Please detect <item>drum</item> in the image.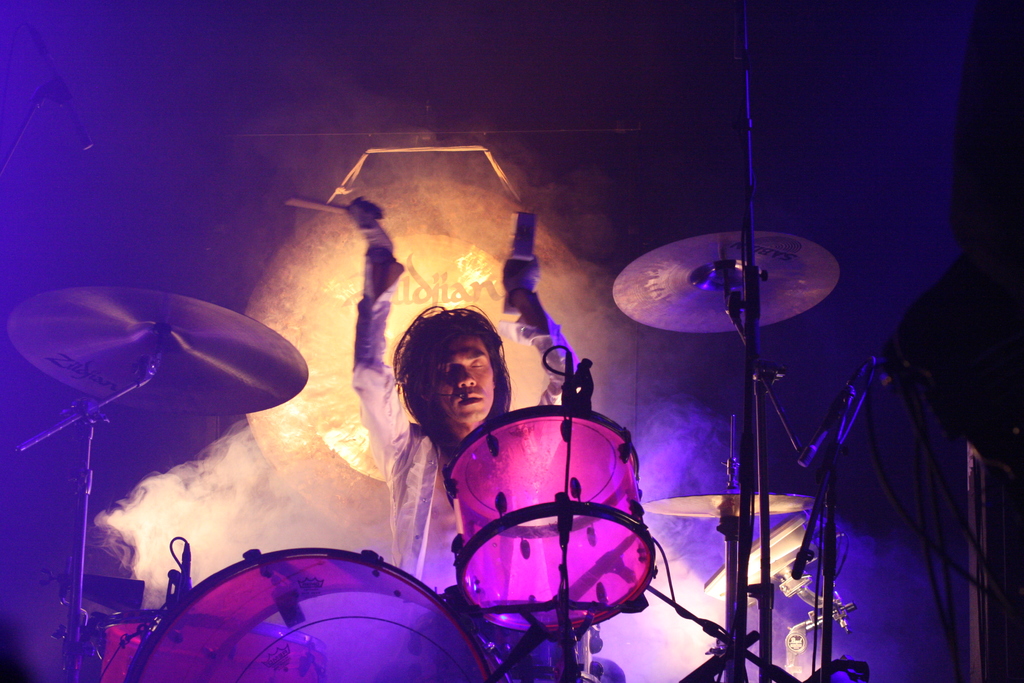
<bbox>122, 545, 507, 682</bbox>.
